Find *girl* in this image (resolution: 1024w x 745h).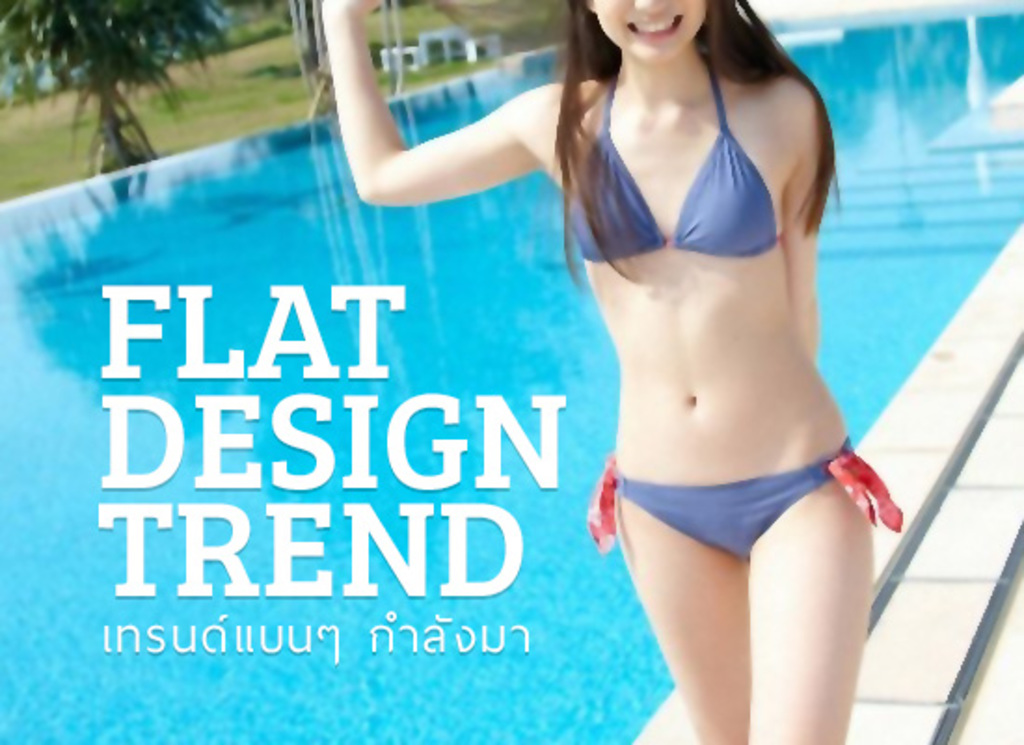
(315,0,903,743).
